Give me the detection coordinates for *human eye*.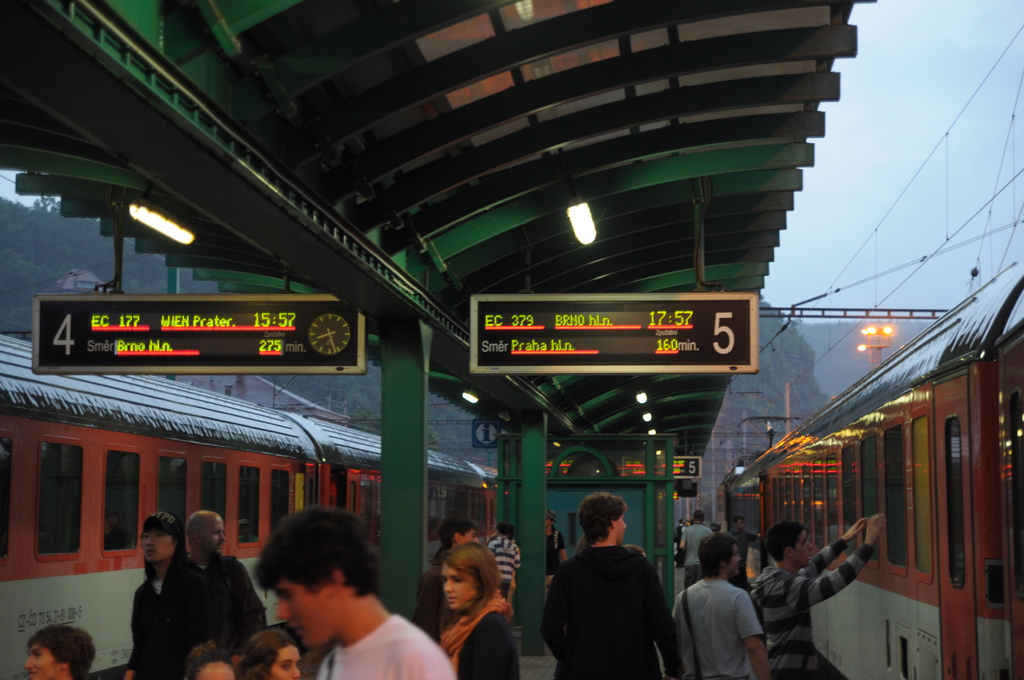
l=453, t=577, r=463, b=584.
